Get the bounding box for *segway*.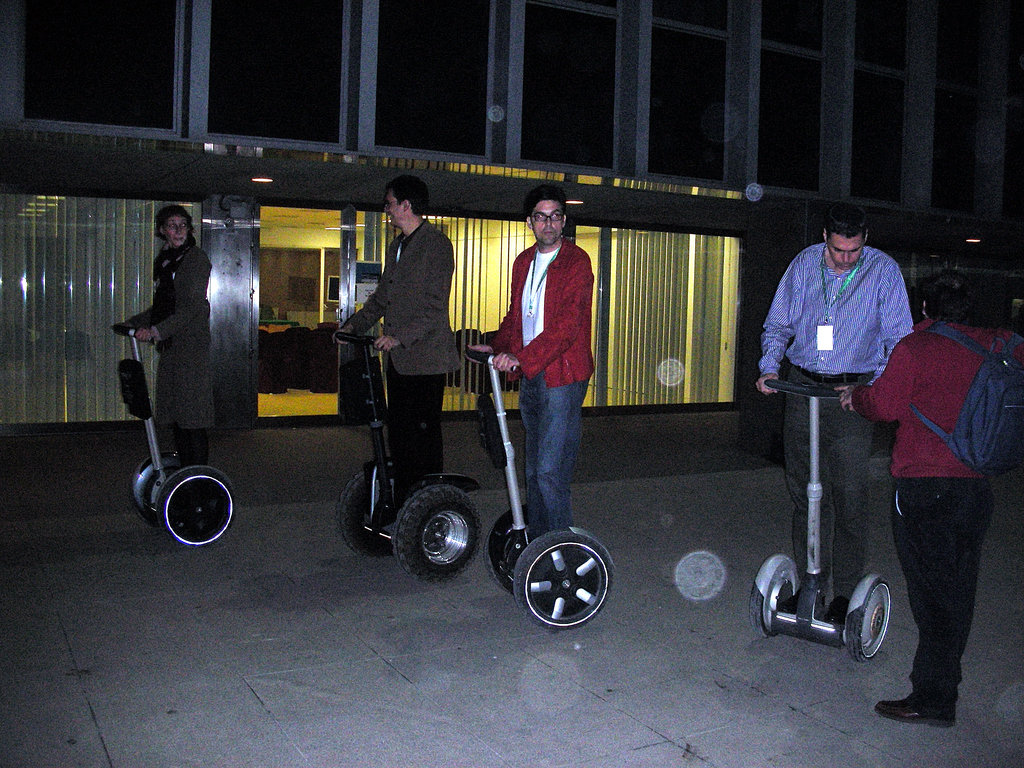
{"left": 457, "top": 347, "right": 622, "bottom": 617}.
